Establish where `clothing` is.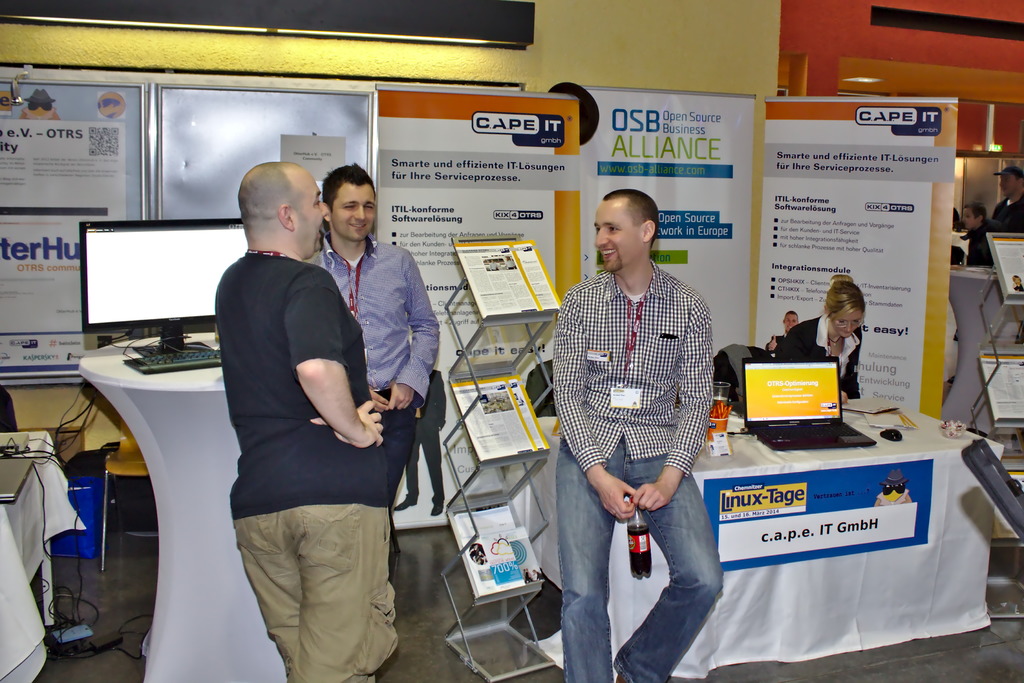
Established at rect(776, 312, 861, 399).
